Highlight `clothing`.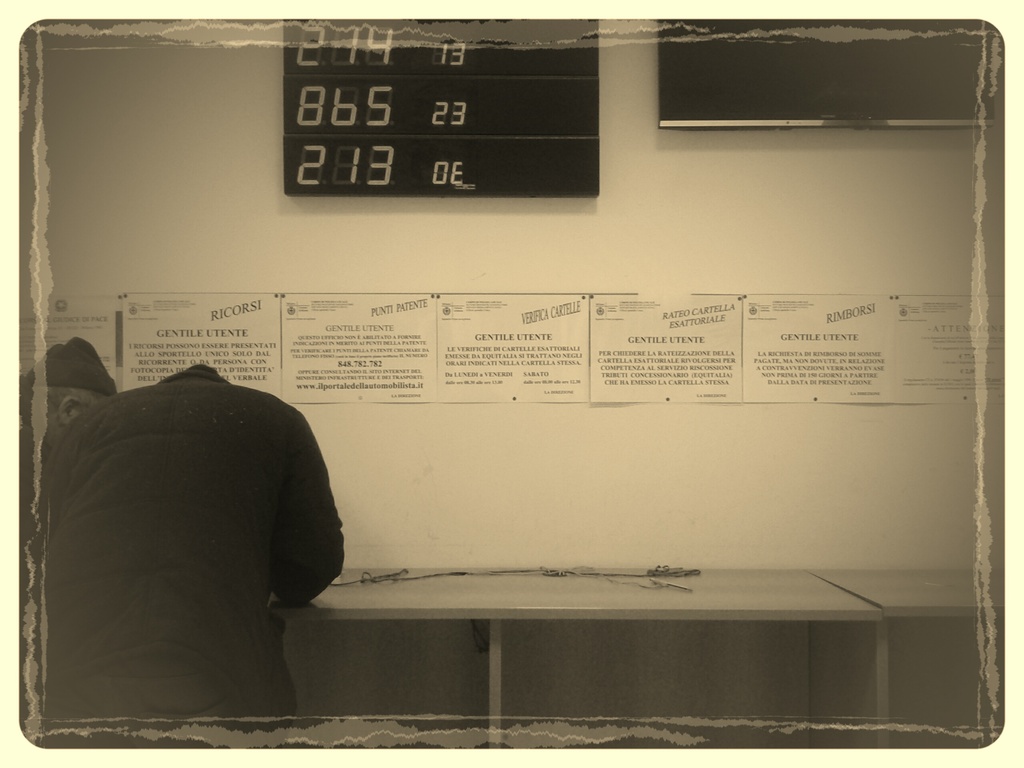
Highlighted region: 36, 364, 346, 721.
